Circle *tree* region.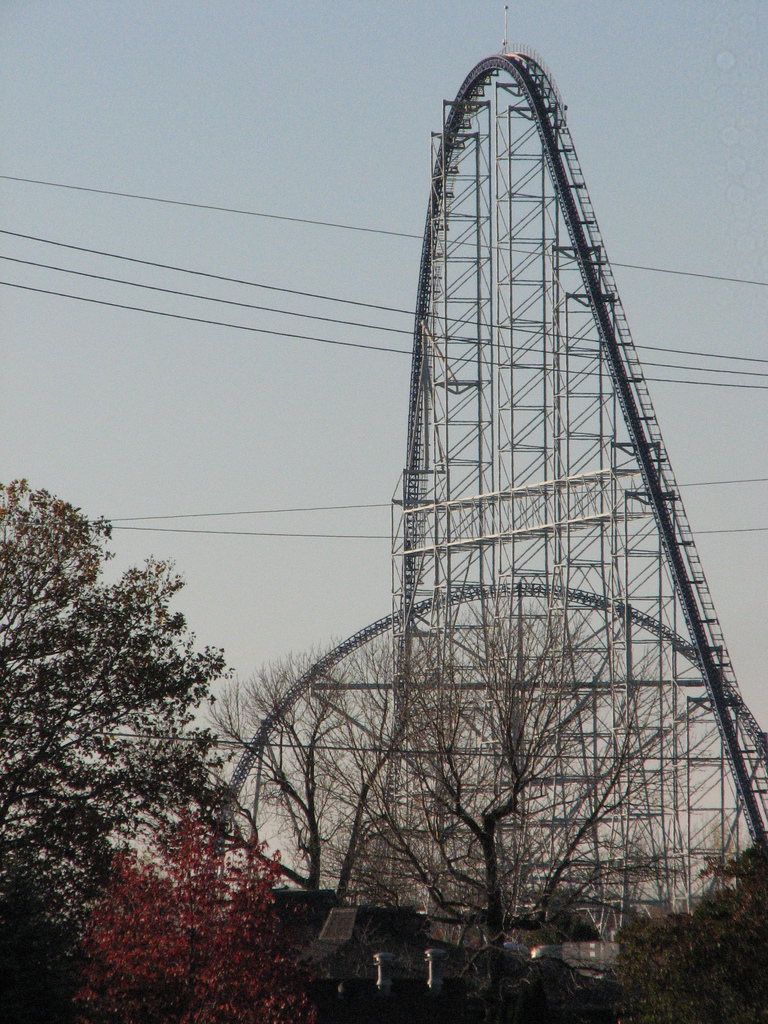
Region: x1=196, y1=559, x2=753, y2=1023.
